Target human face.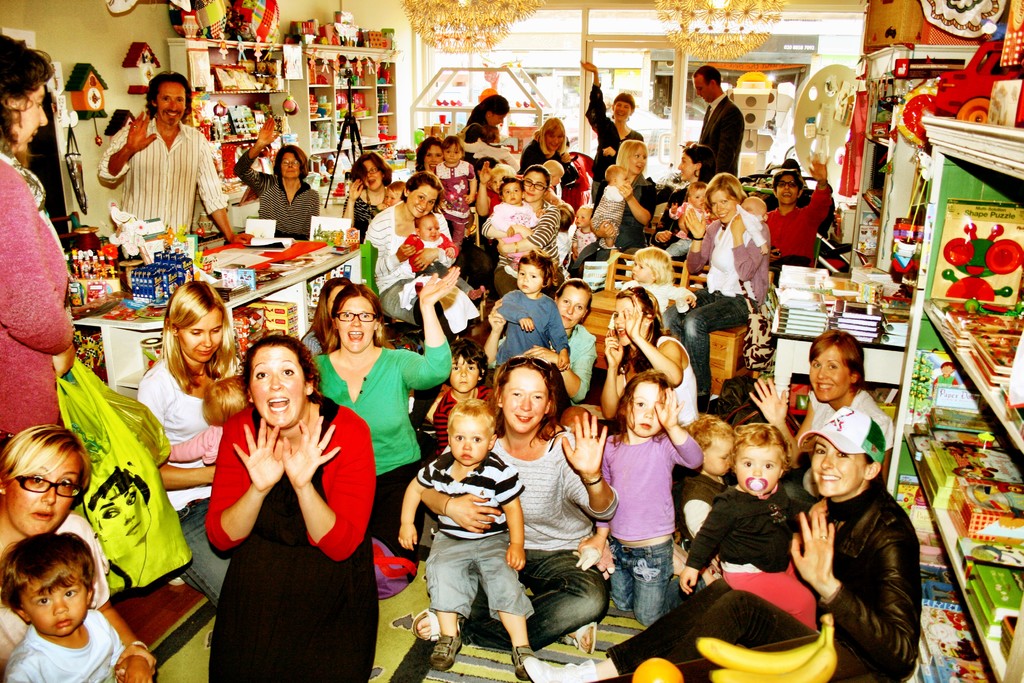
Target region: l=808, t=345, r=851, b=402.
